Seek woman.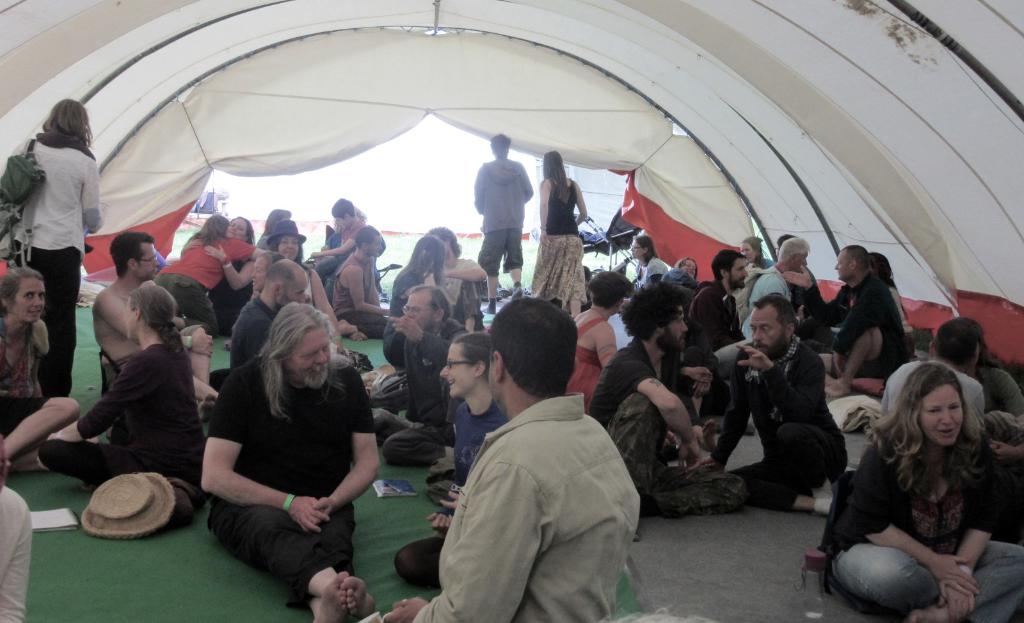
<bbox>262, 220, 349, 353</bbox>.
